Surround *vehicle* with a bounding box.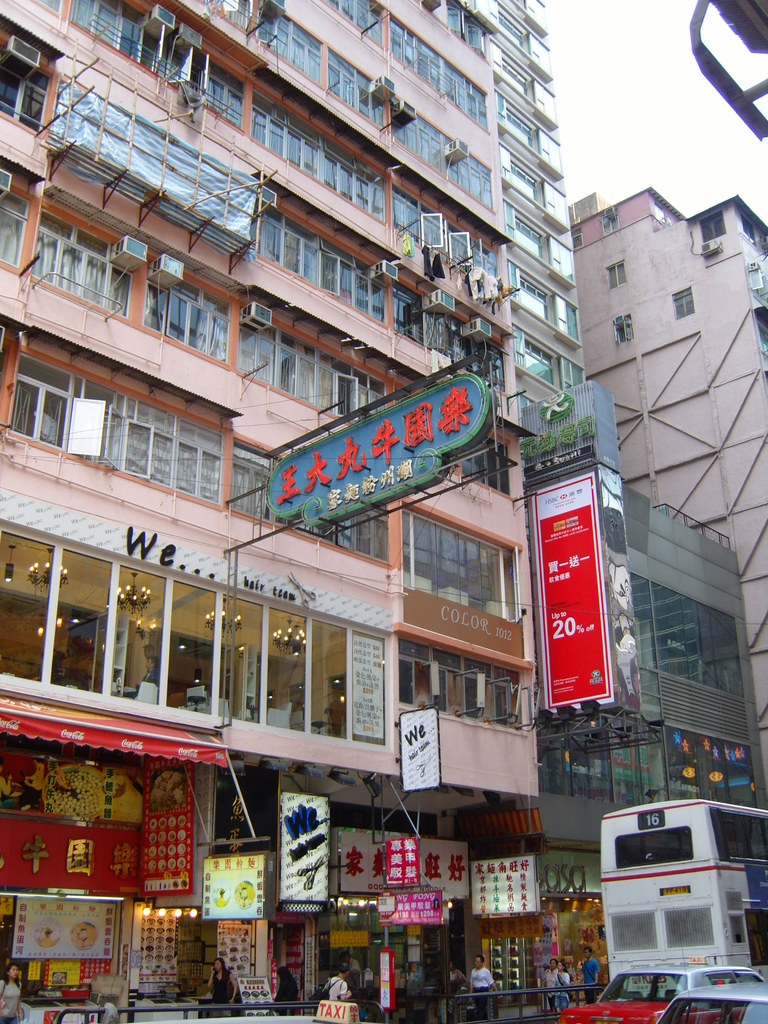
{"left": 657, "top": 989, "right": 767, "bottom": 1023}.
